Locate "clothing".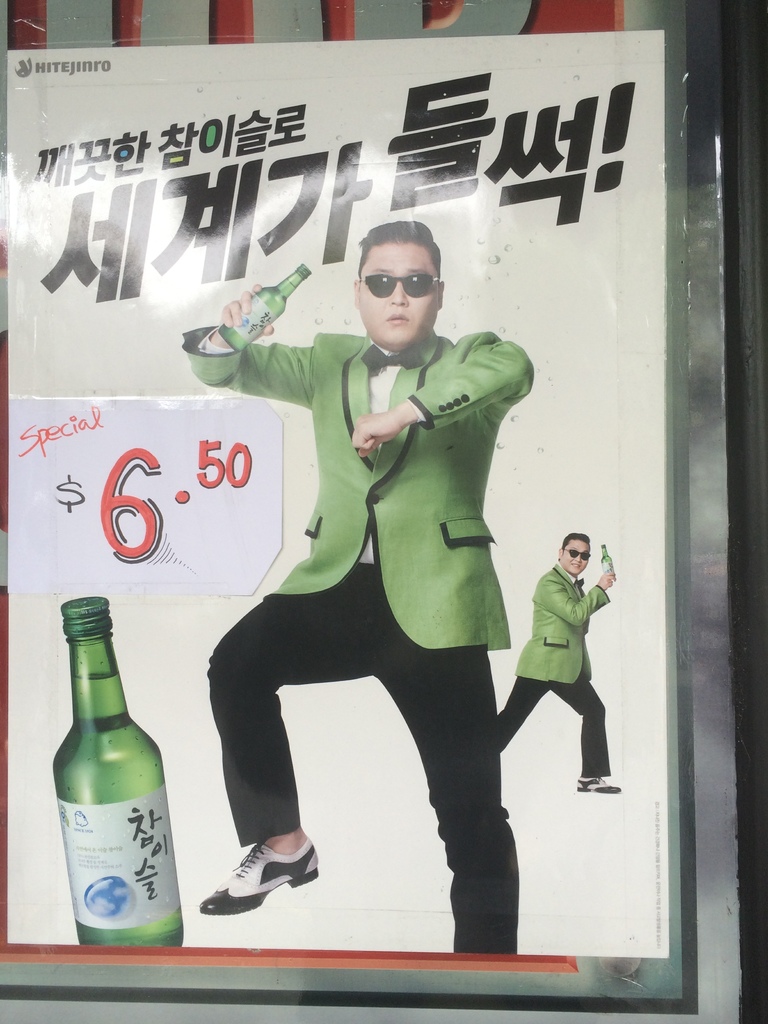
Bounding box: {"x1": 204, "y1": 261, "x2": 543, "y2": 852}.
